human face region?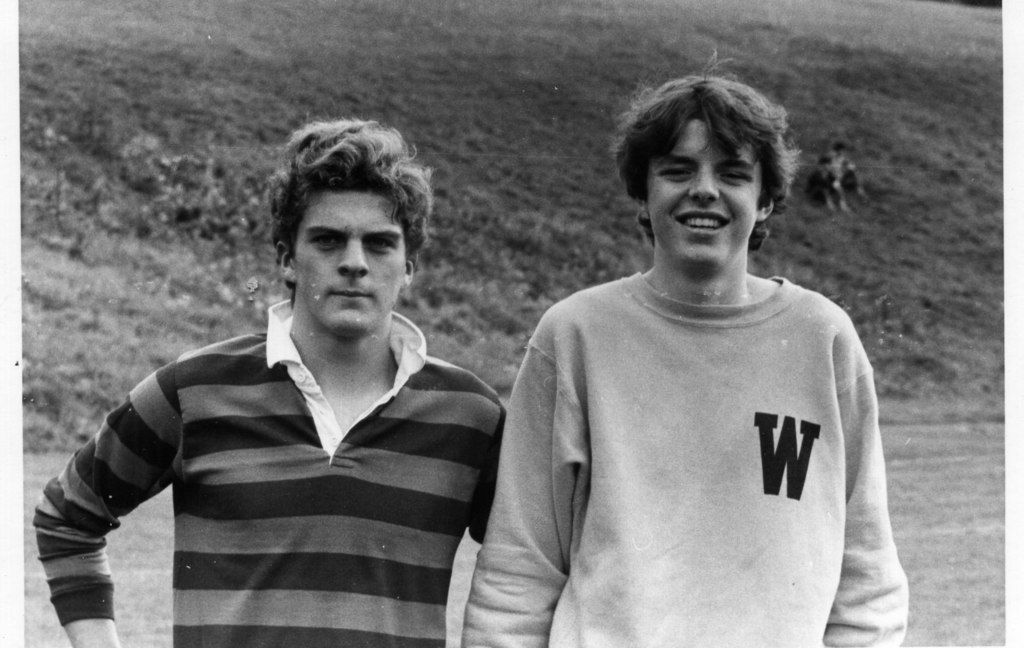
x1=296 y1=189 x2=408 y2=331
